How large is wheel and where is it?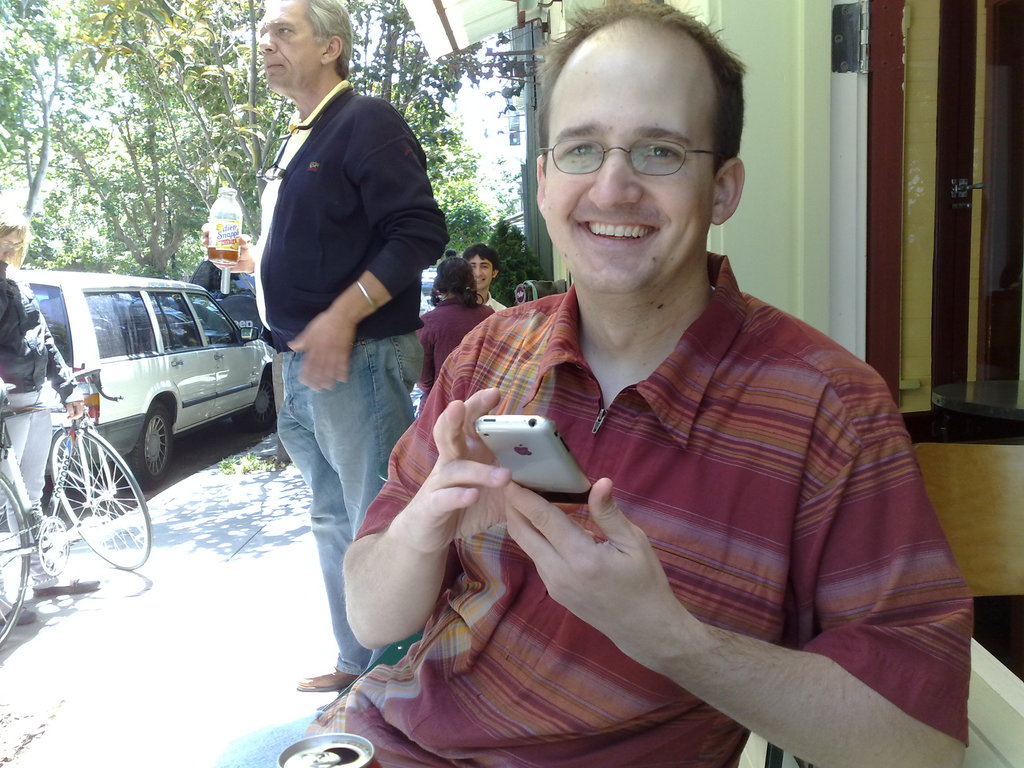
Bounding box: l=123, t=396, r=173, b=483.
